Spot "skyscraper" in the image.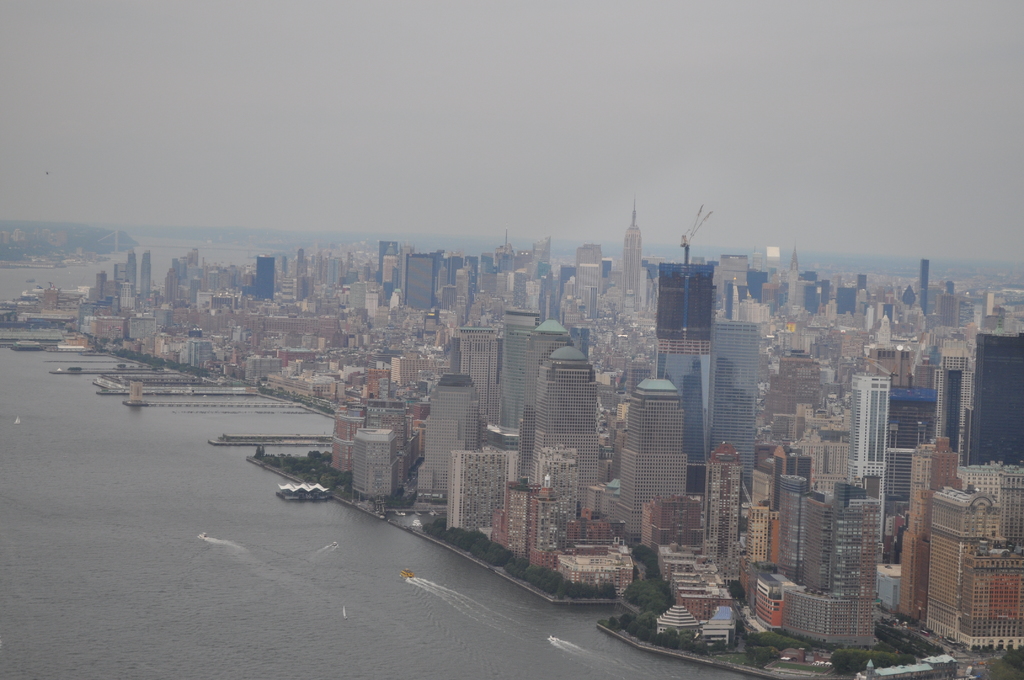
"skyscraper" found at 952 331 1023 465.
